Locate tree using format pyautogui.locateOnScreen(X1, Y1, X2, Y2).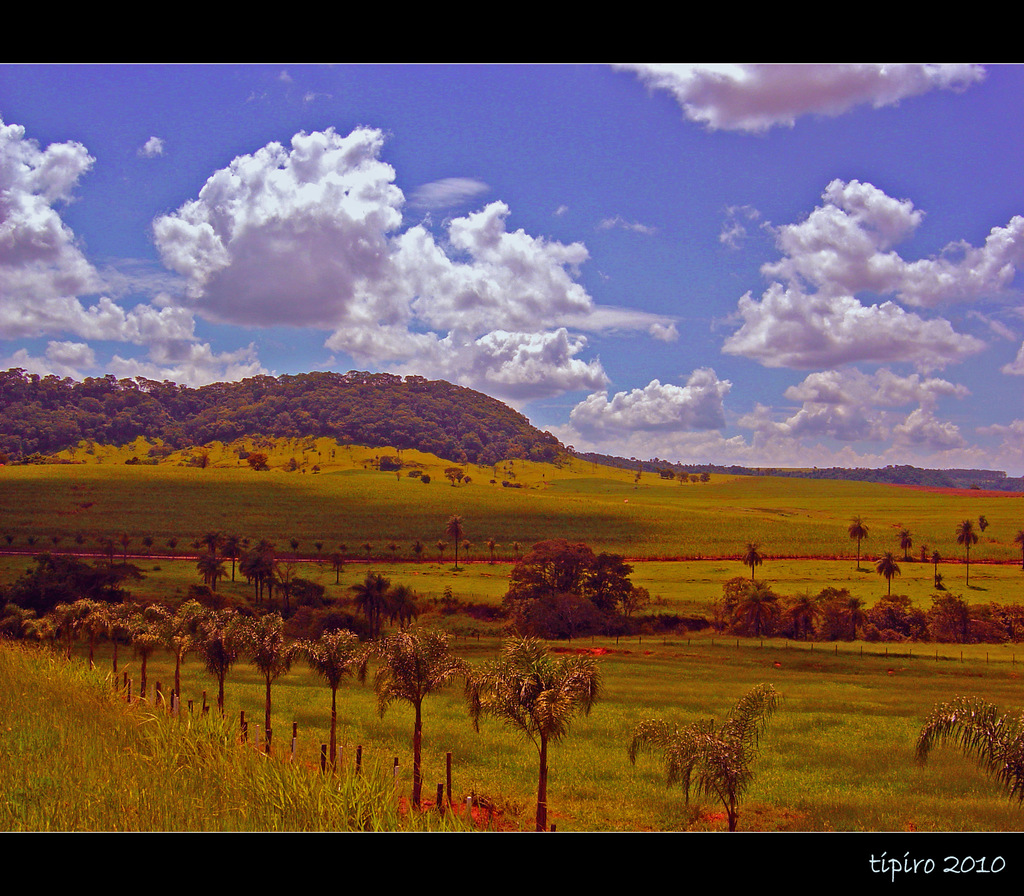
pyautogui.locateOnScreen(208, 566, 229, 589).
